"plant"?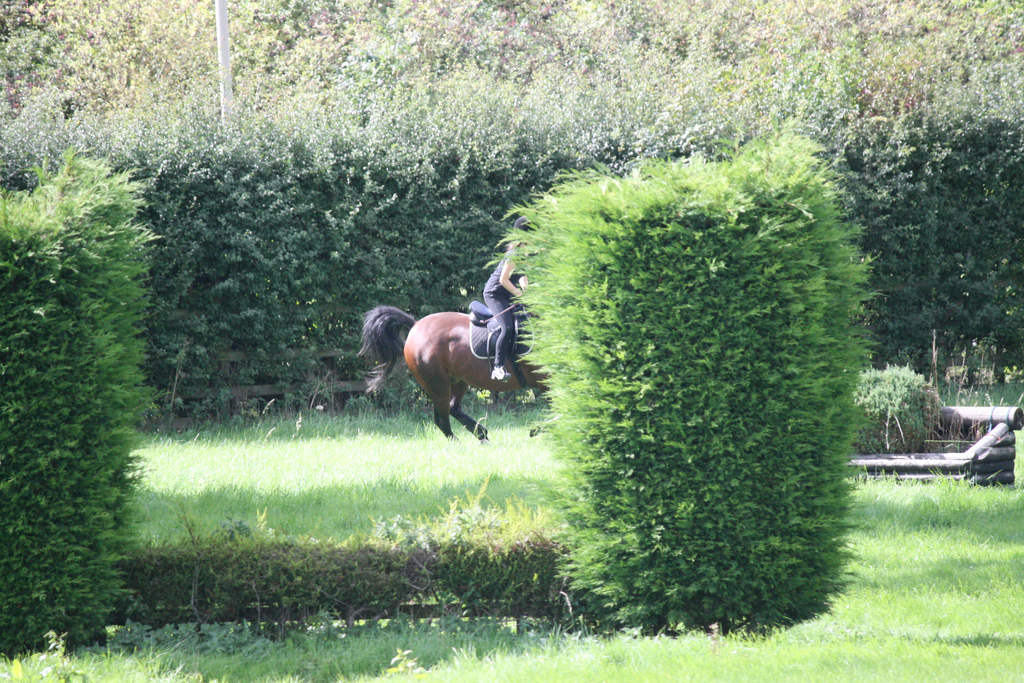
x1=1013, y1=343, x2=1023, y2=384
